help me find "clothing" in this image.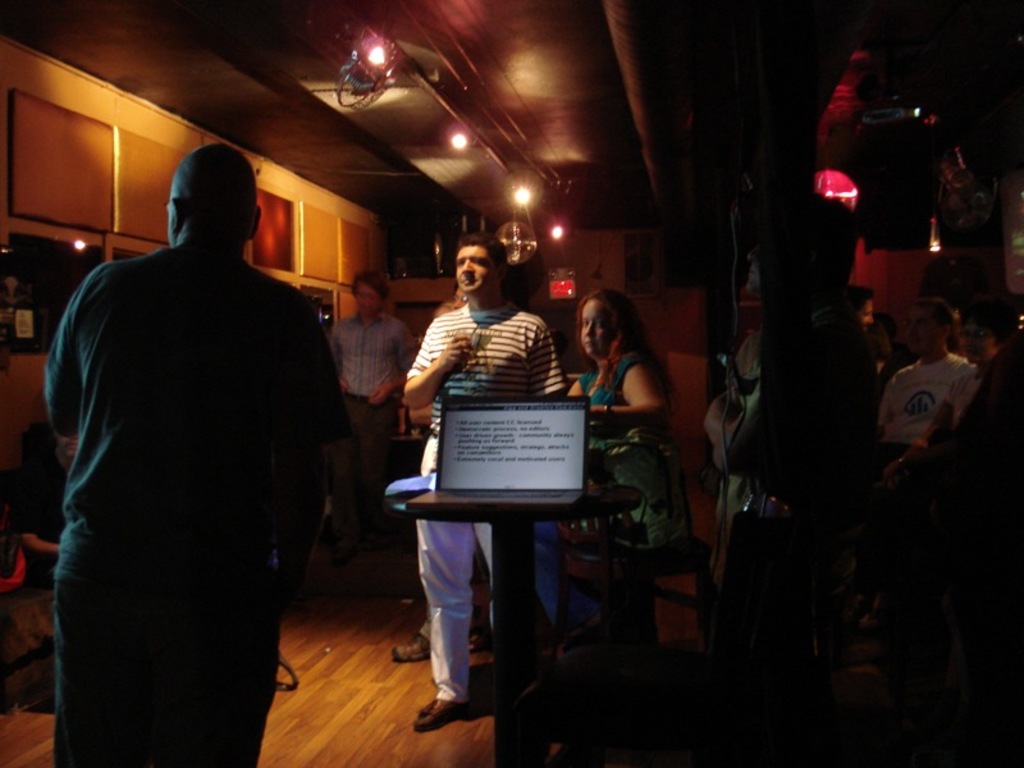
Found it: detection(406, 302, 585, 690).
